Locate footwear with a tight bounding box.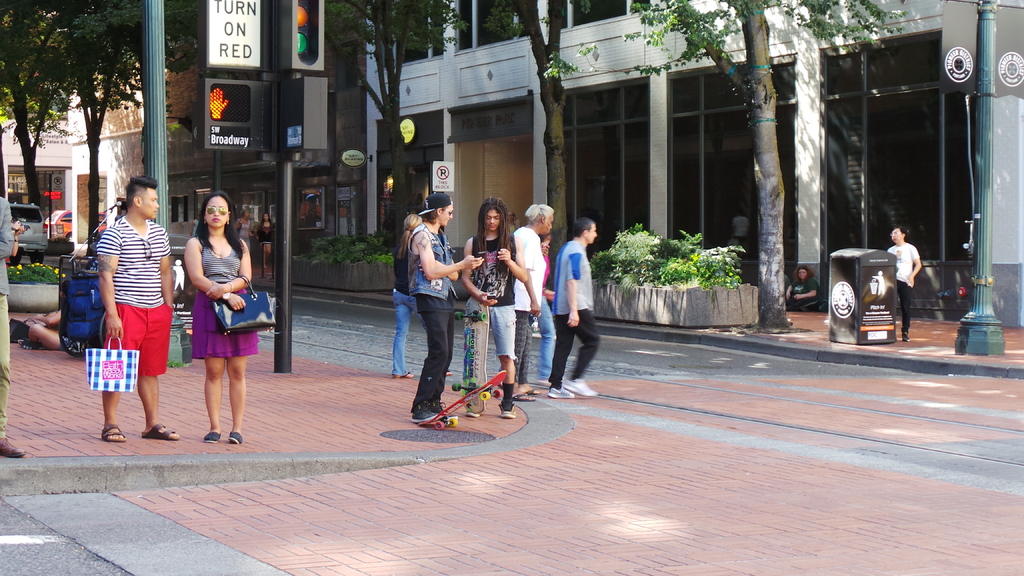
(left=392, top=369, right=413, bottom=380).
